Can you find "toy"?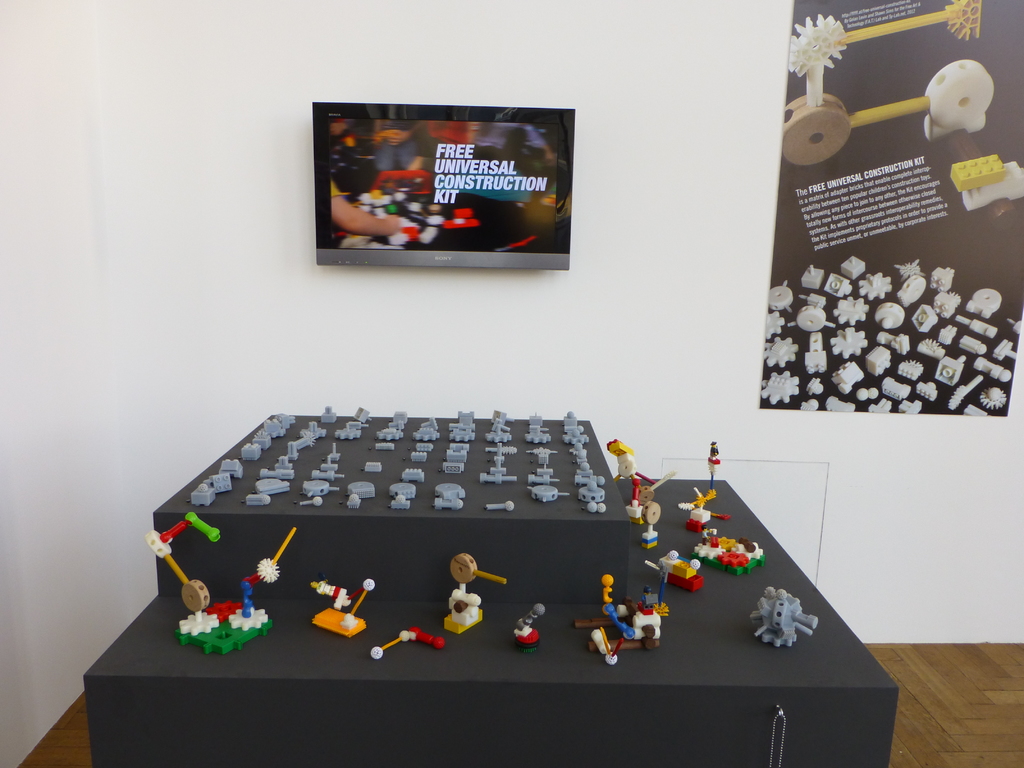
Yes, bounding box: [left=643, top=500, right=660, bottom=548].
